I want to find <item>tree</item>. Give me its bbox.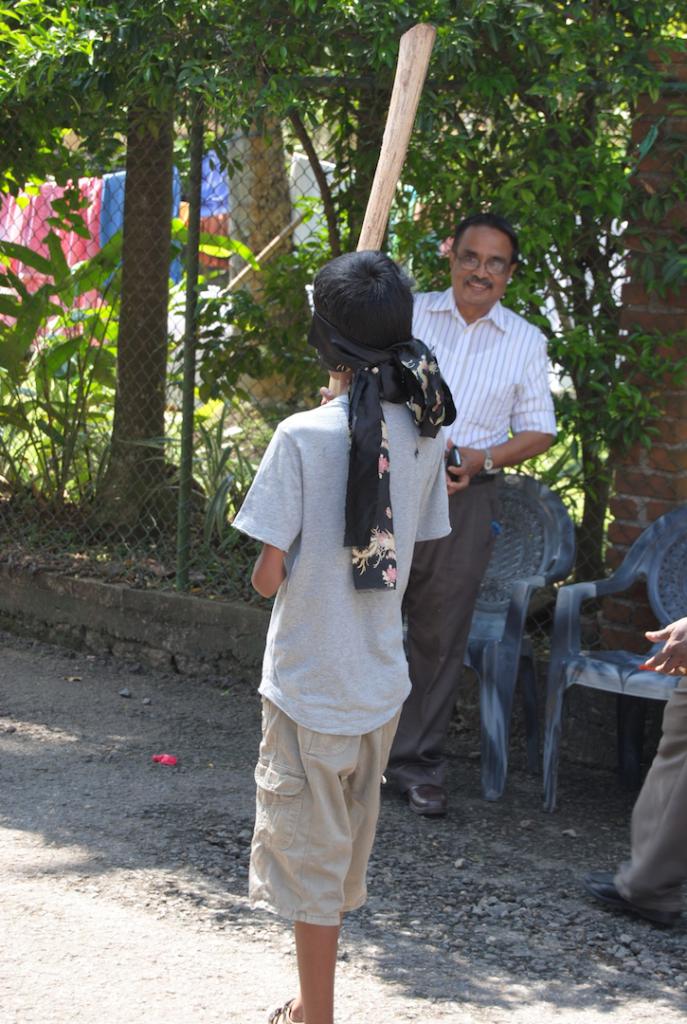
crop(0, 0, 279, 519).
